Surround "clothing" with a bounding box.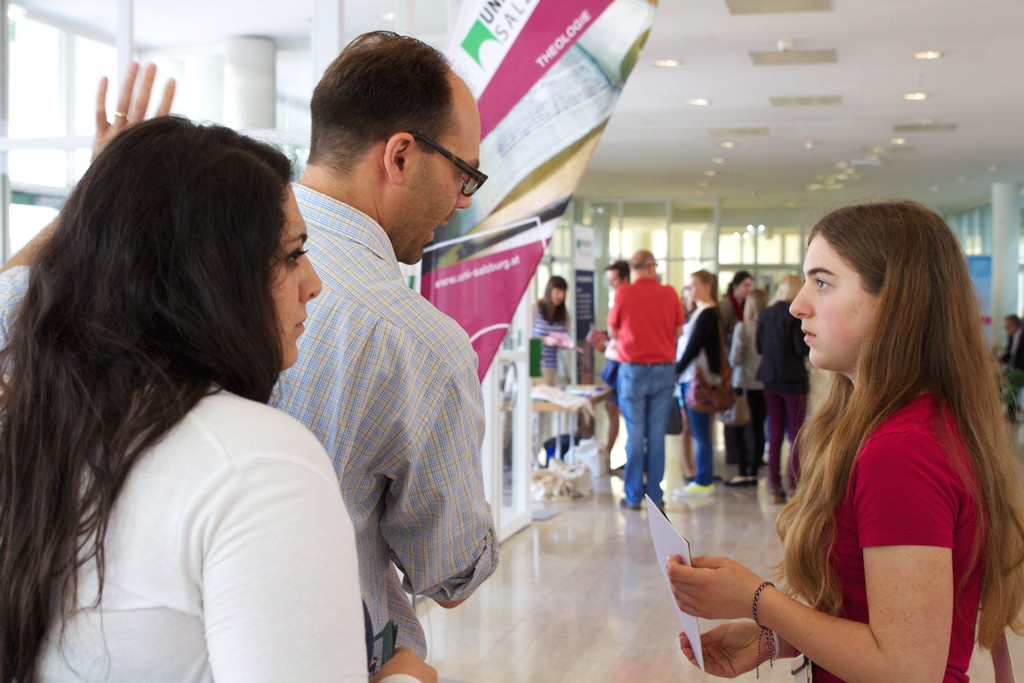
[0,189,522,677].
